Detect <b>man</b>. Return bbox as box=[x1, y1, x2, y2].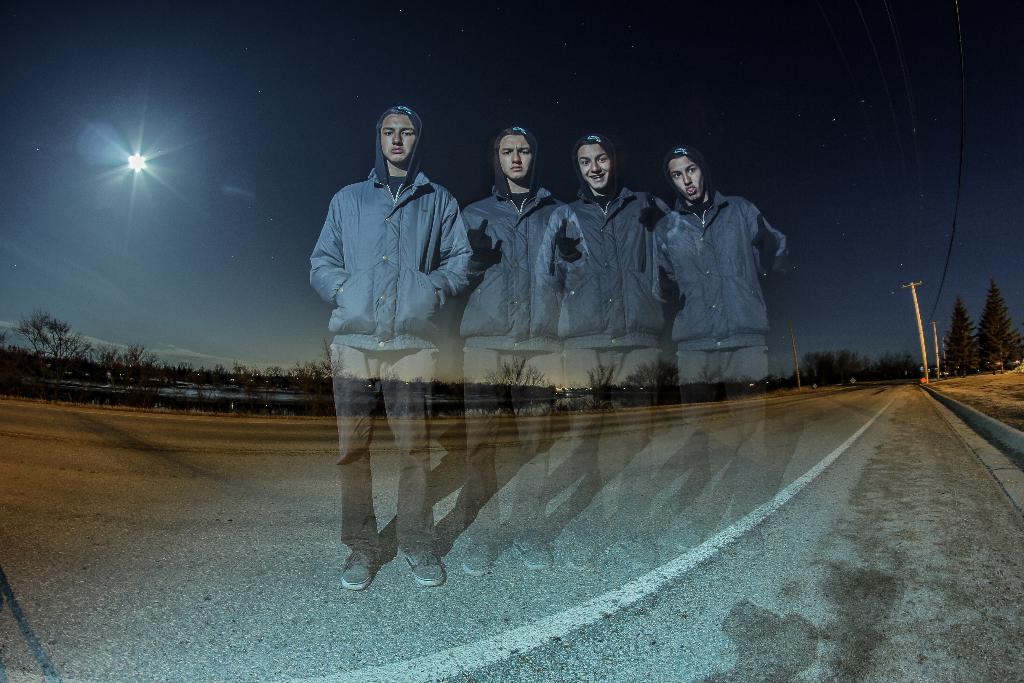
box=[460, 127, 570, 578].
